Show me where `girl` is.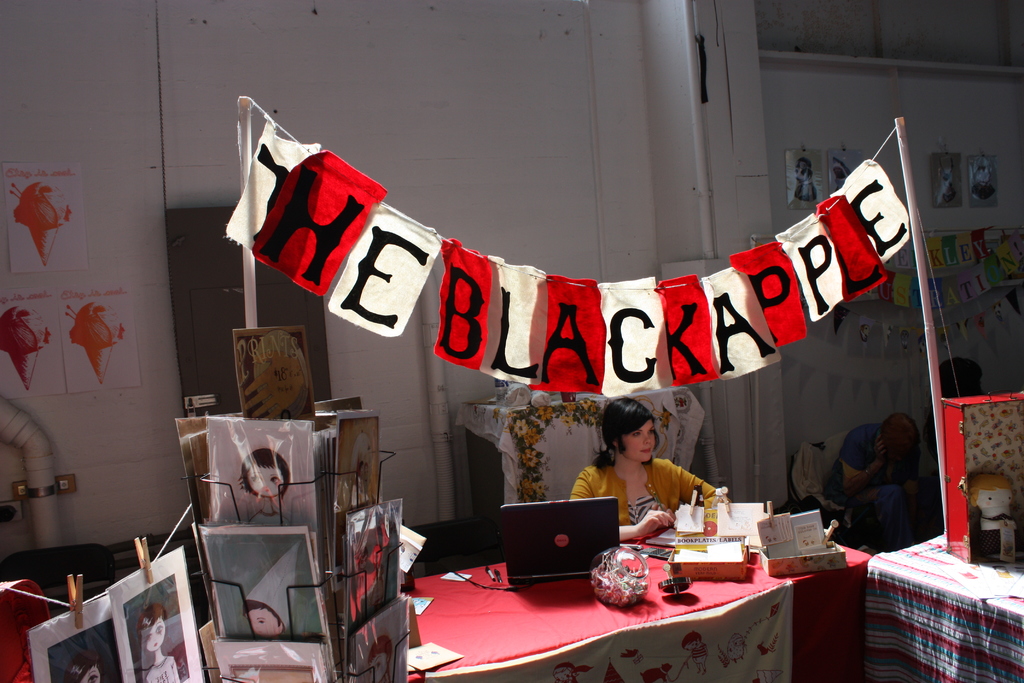
`girl` is at BBox(140, 607, 176, 682).
